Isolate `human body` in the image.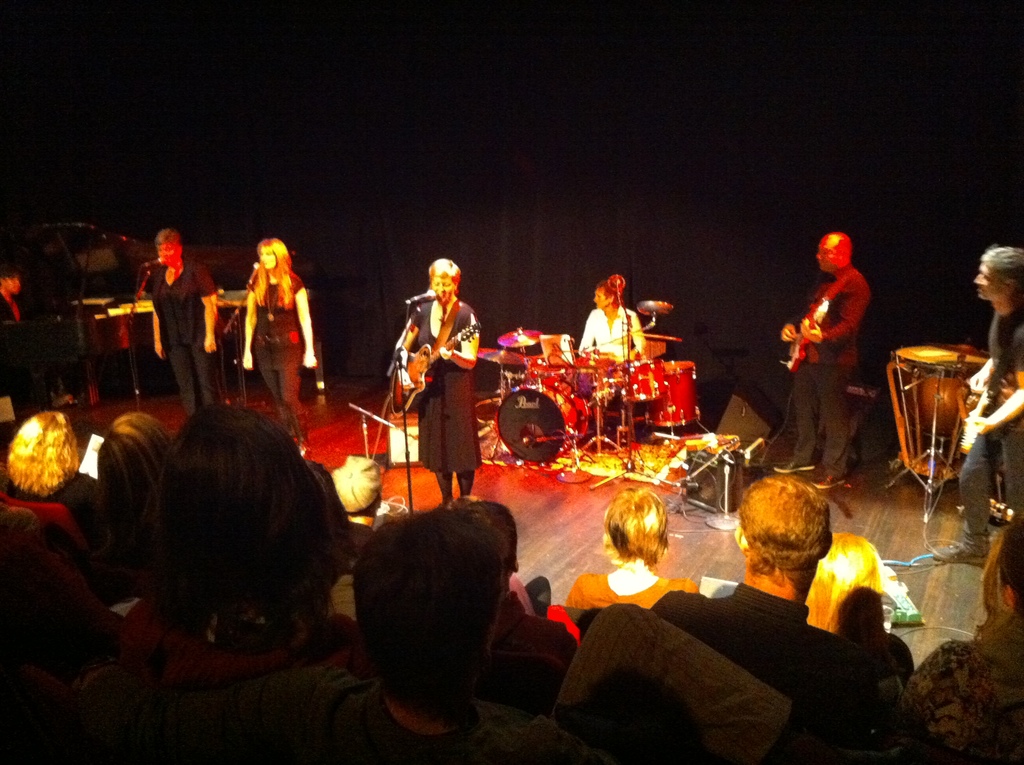
Isolated region: 929,247,1023,560.
